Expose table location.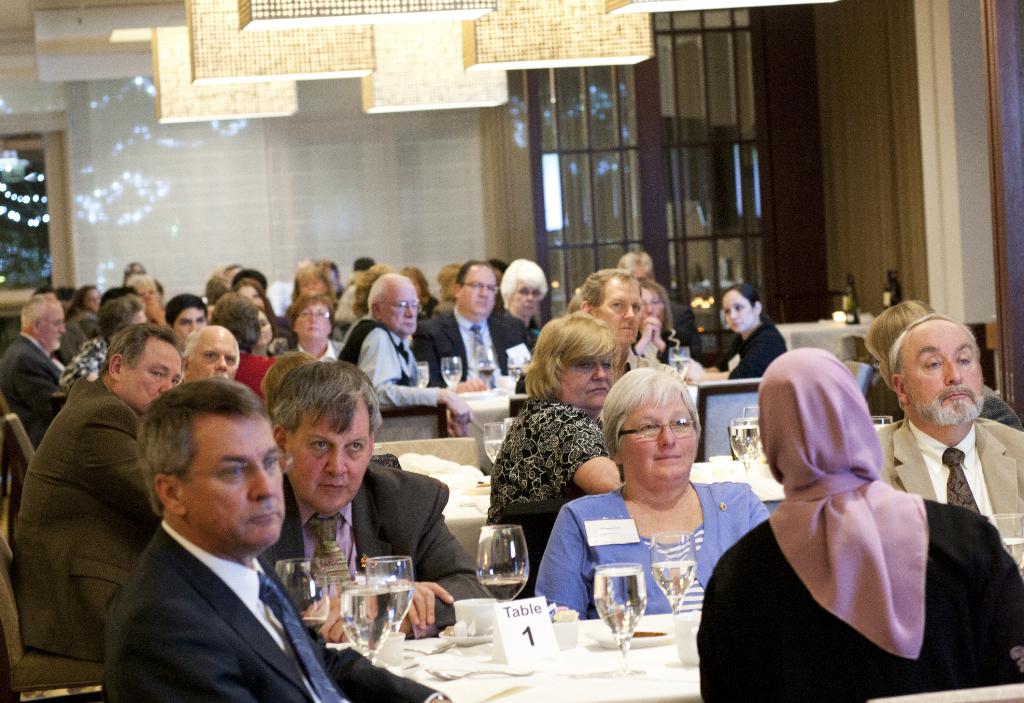
Exposed at Rect(456, 394, 511, 444).
